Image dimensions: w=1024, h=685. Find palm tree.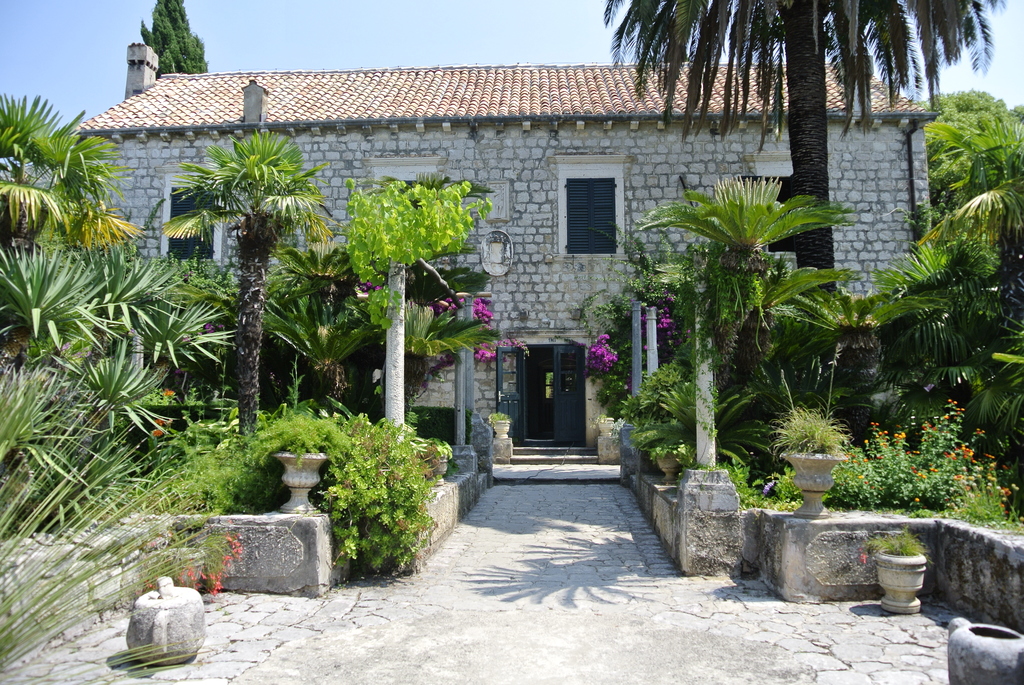
bbox=(362, 184, 495, 436).
